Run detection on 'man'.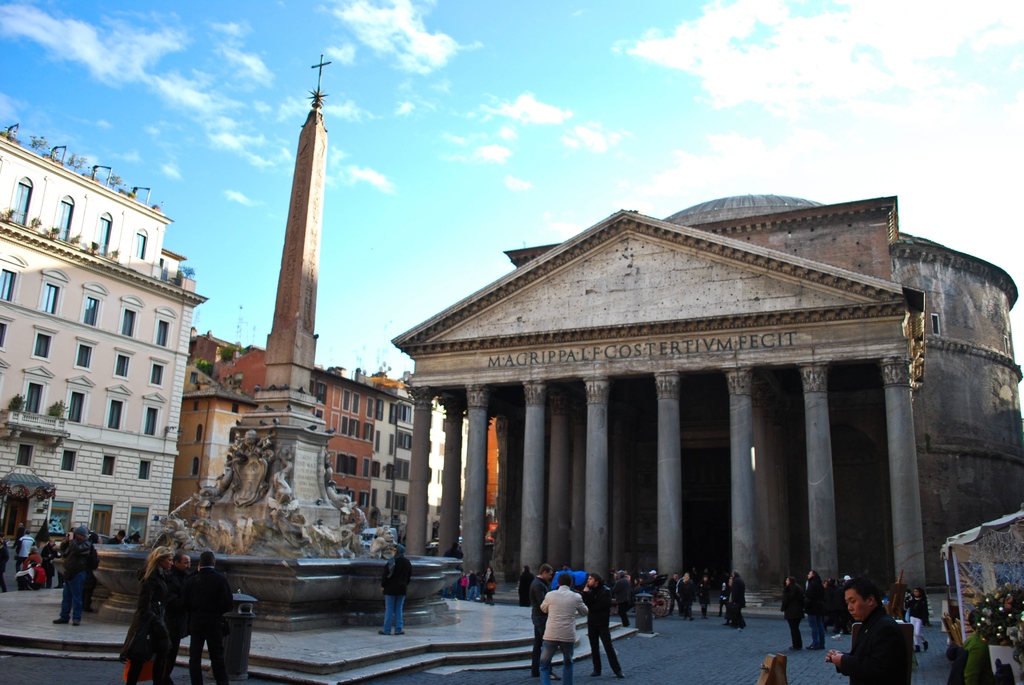
Result: Rect(12, 522, 25, 549).
